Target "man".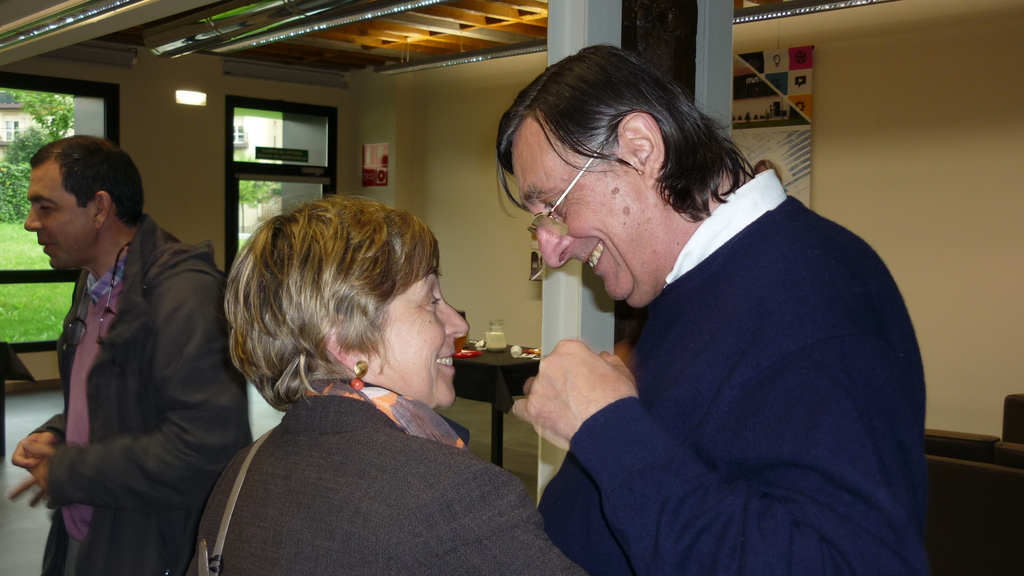
Target region: select_region(472, 72, 936, 559).
